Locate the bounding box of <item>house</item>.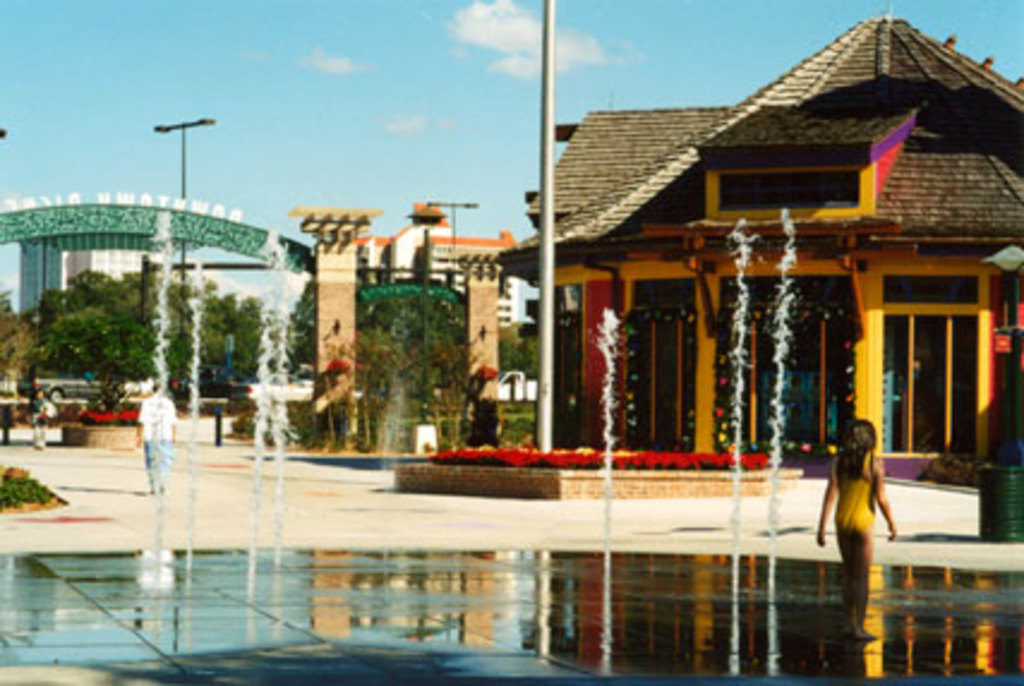
Bounding box: select_region(353, 31, 966, 564).
